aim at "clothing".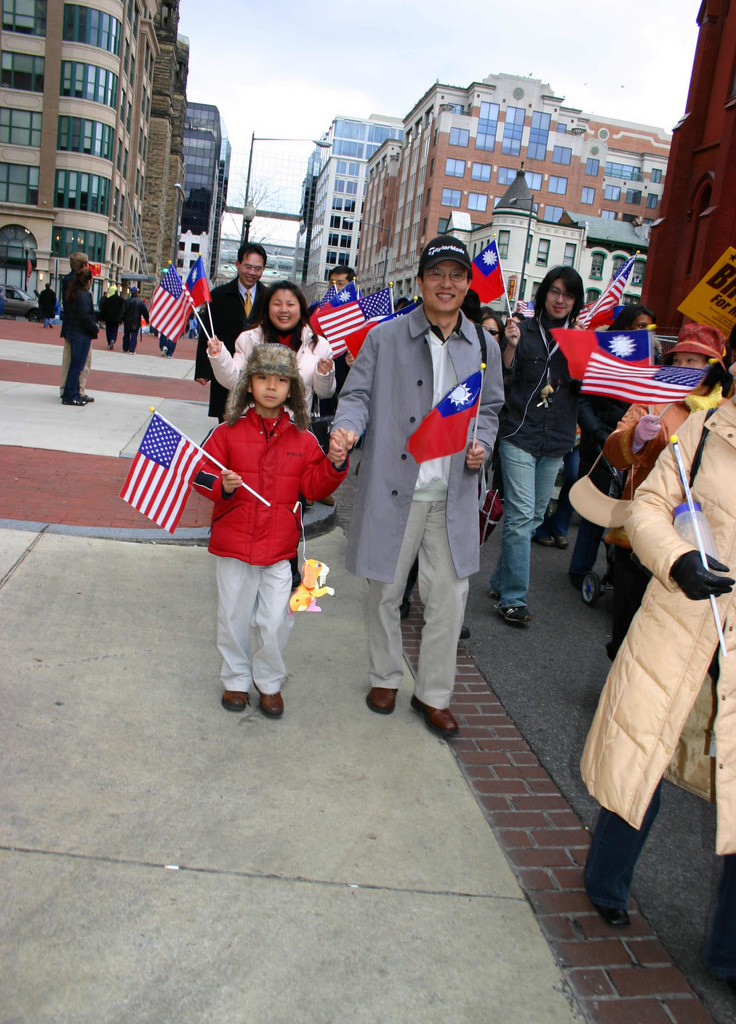
Aimed at crop(565, 390, 735, 959).
